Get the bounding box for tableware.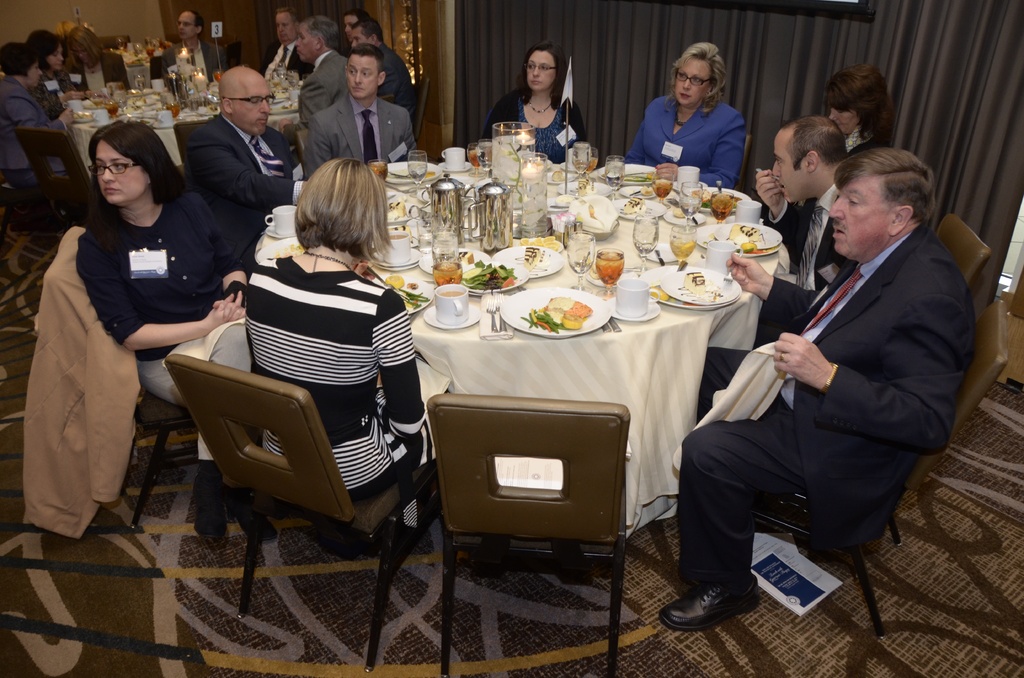
crop(618, 184, 659, 199).
